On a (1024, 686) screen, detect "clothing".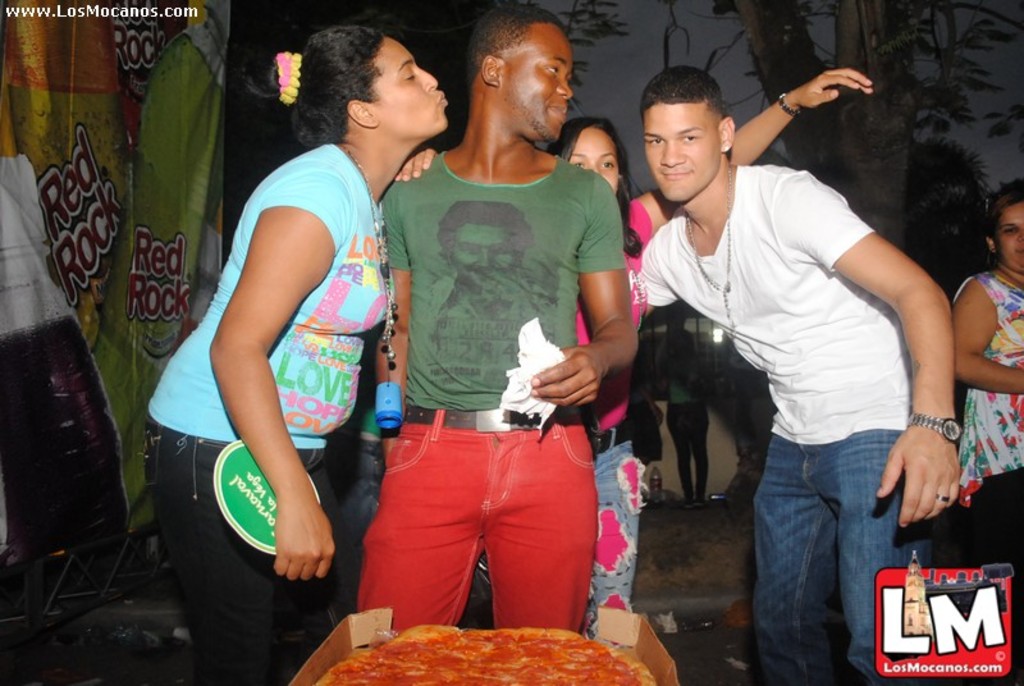
[x1=146, y1=422, x2=300, y2=681].
